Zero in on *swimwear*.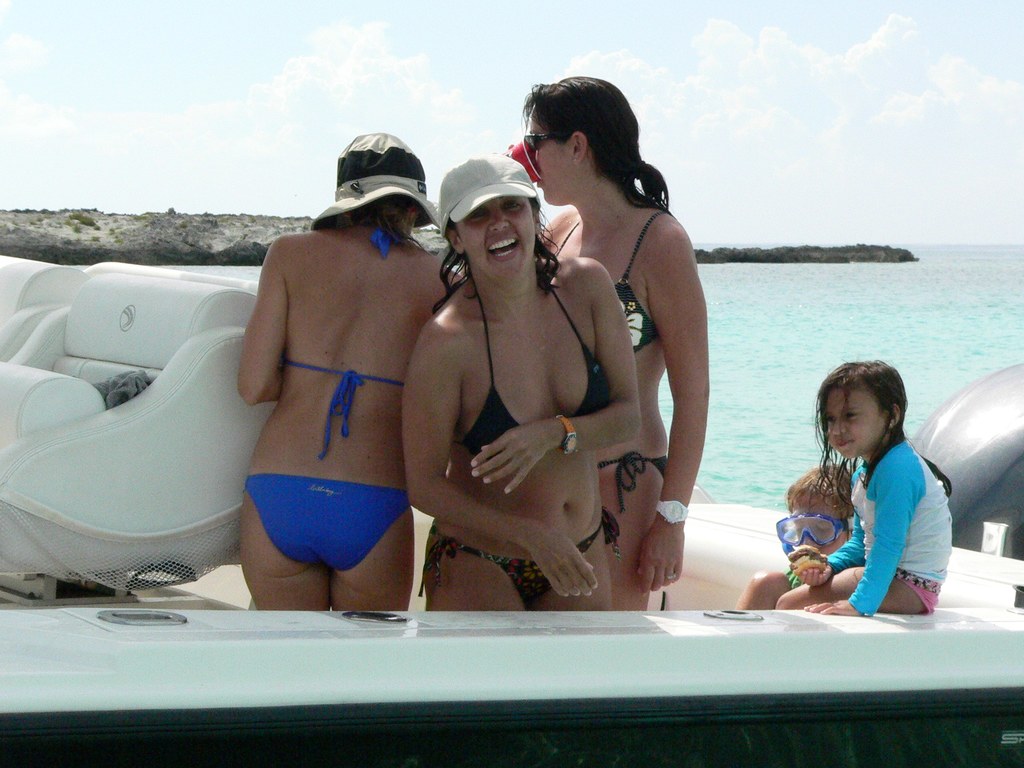
Zeroed in: box=[596, 453, 666, 479].
